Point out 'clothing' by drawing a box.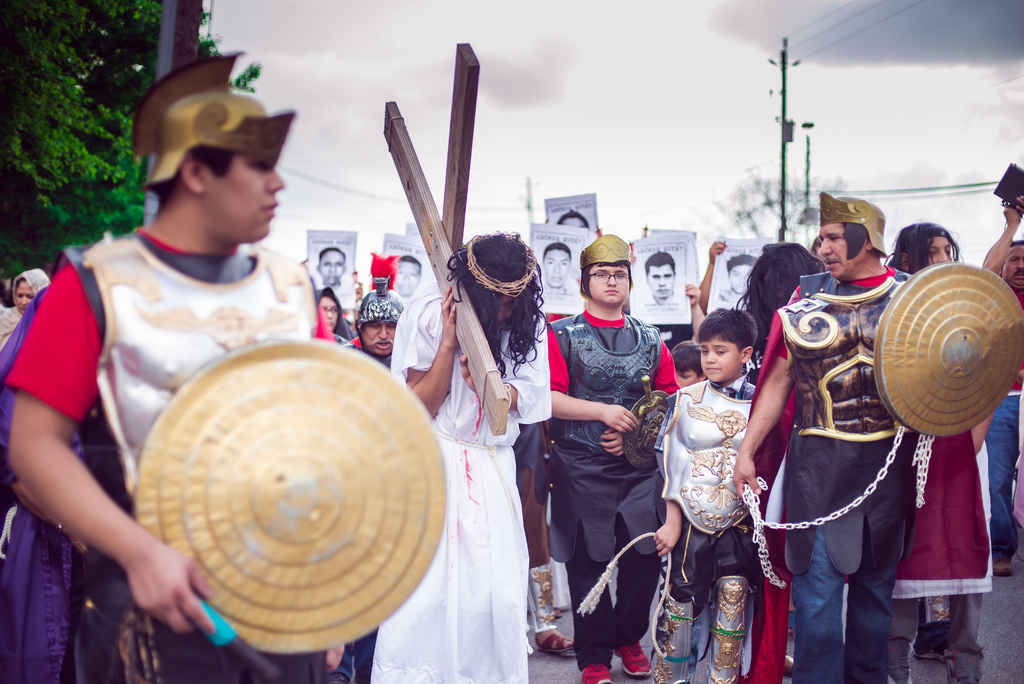
[0,224,324,683].
